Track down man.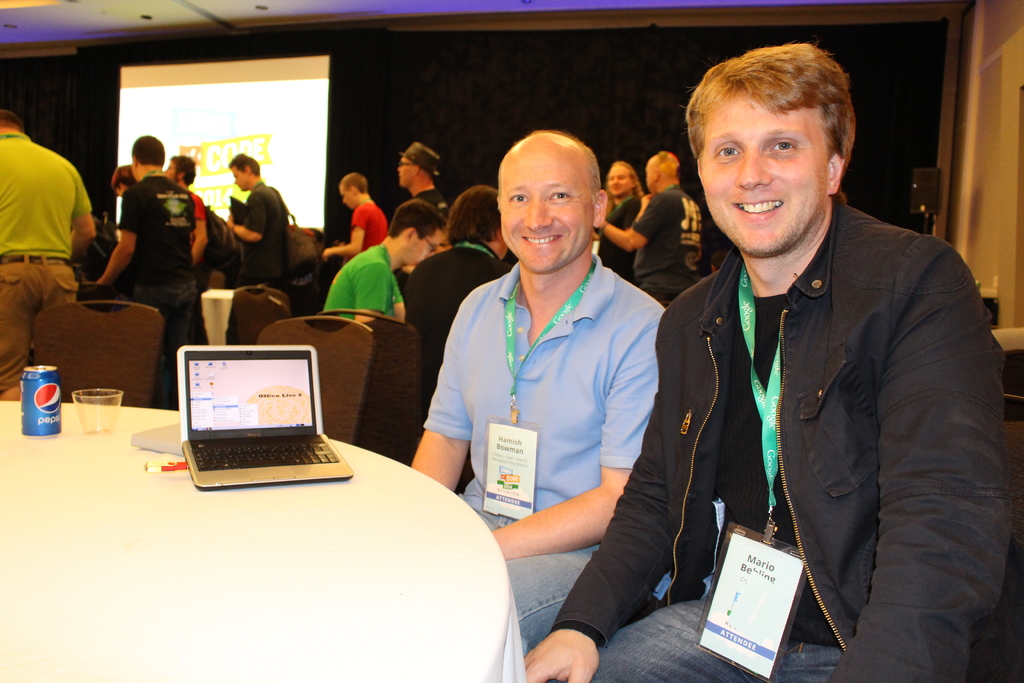
Tracked to {"left": 0, "top": 104, "right": 98, "bottom": 393}.
